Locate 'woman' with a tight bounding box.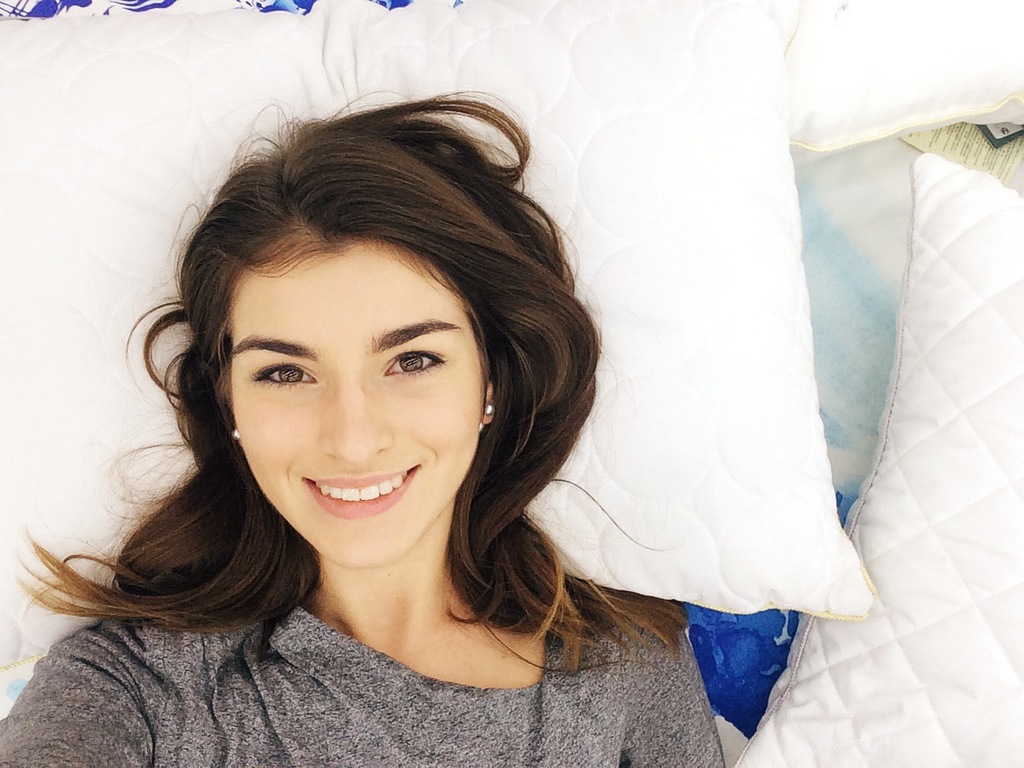
pyautogui.locateOnScreen(2, 87, 722, 767).
